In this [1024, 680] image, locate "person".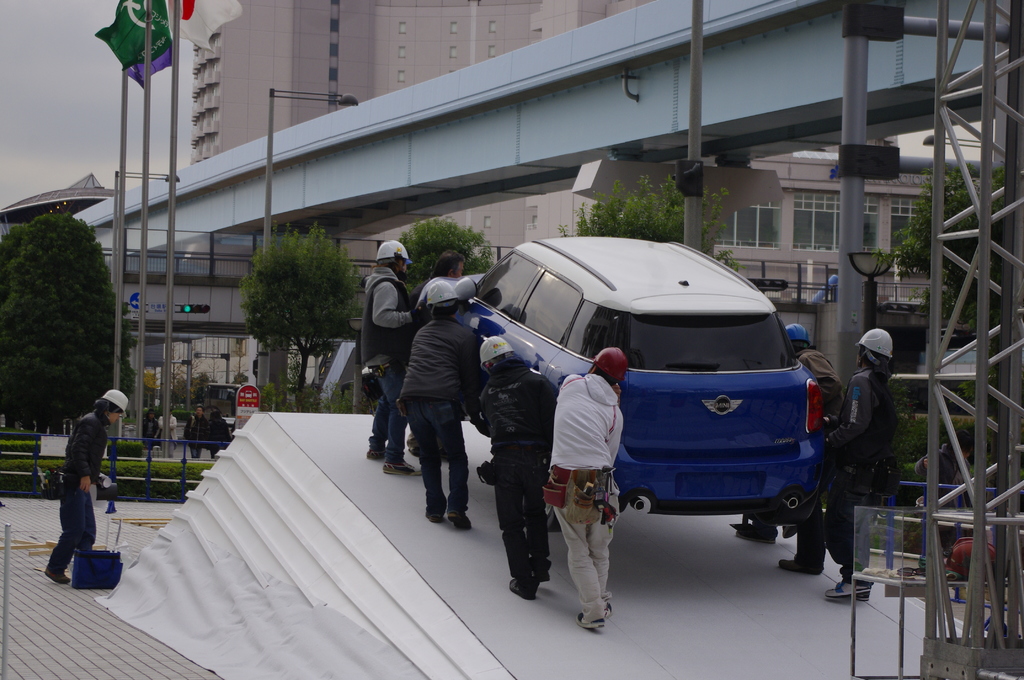
Bounding box: [left=184, top=405, right=204, bottom=460].
